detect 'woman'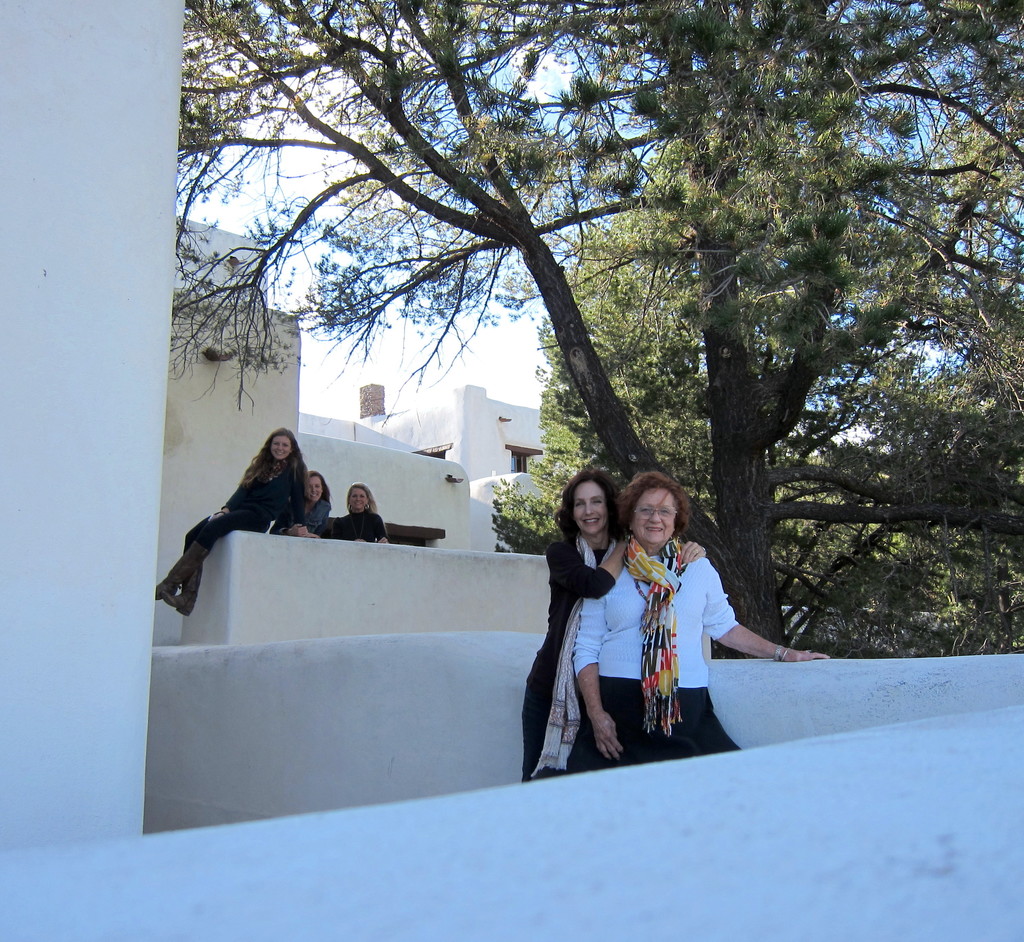
522/472/649/788
